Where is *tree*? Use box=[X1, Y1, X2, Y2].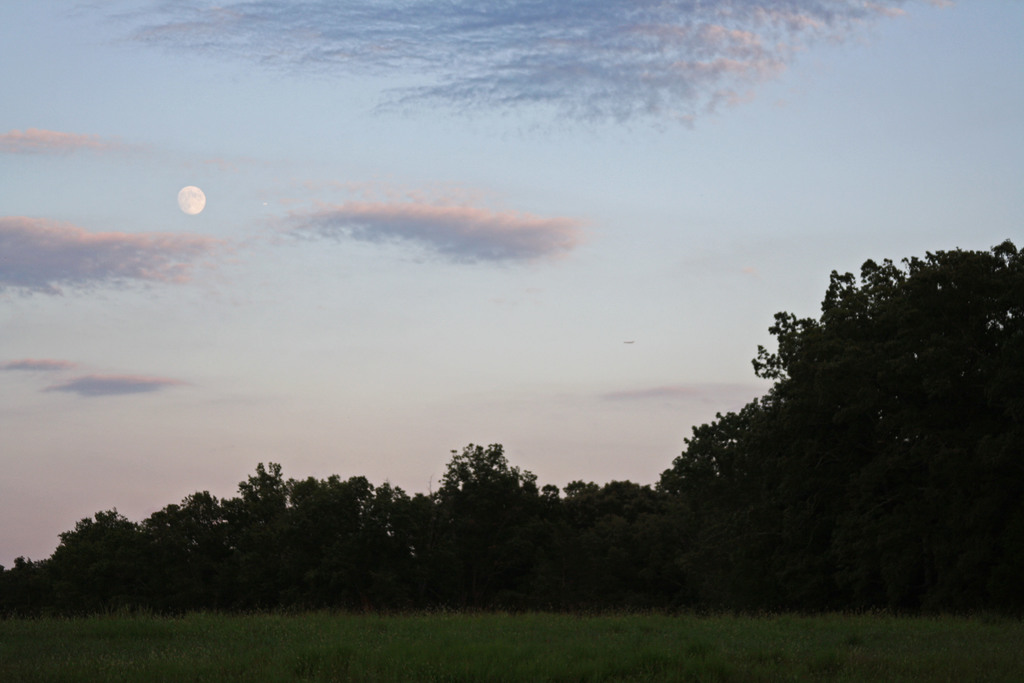
box=[51, 504, 190, 621].
